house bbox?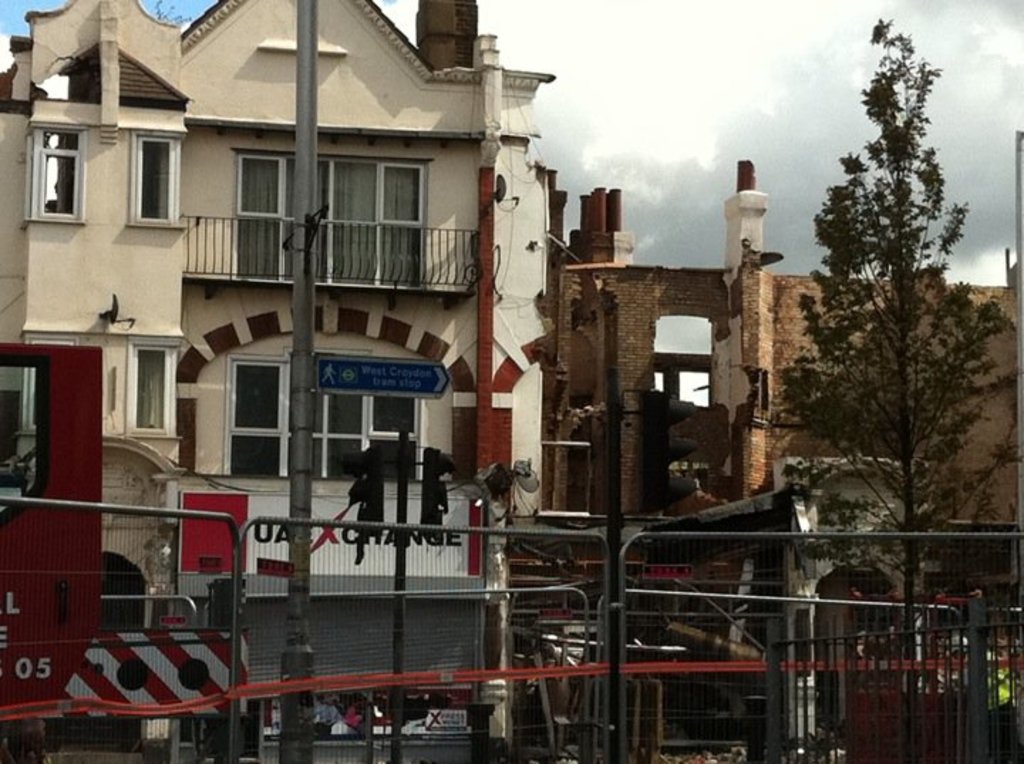
[0, 0, 559, 472]
